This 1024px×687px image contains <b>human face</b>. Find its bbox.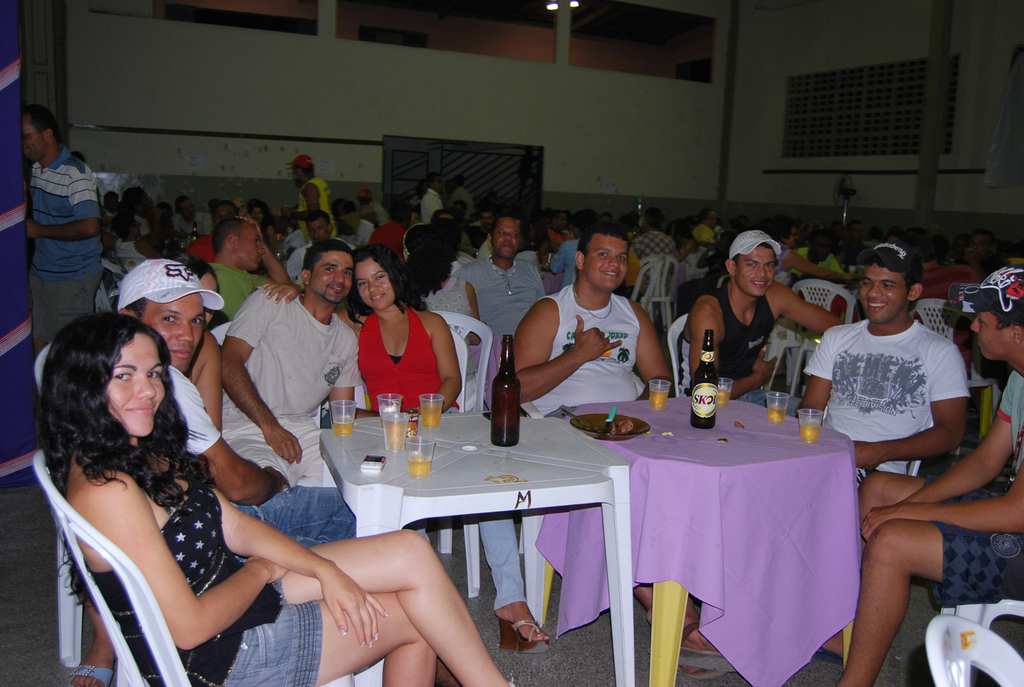
box(968, 310, 1013, 360).
